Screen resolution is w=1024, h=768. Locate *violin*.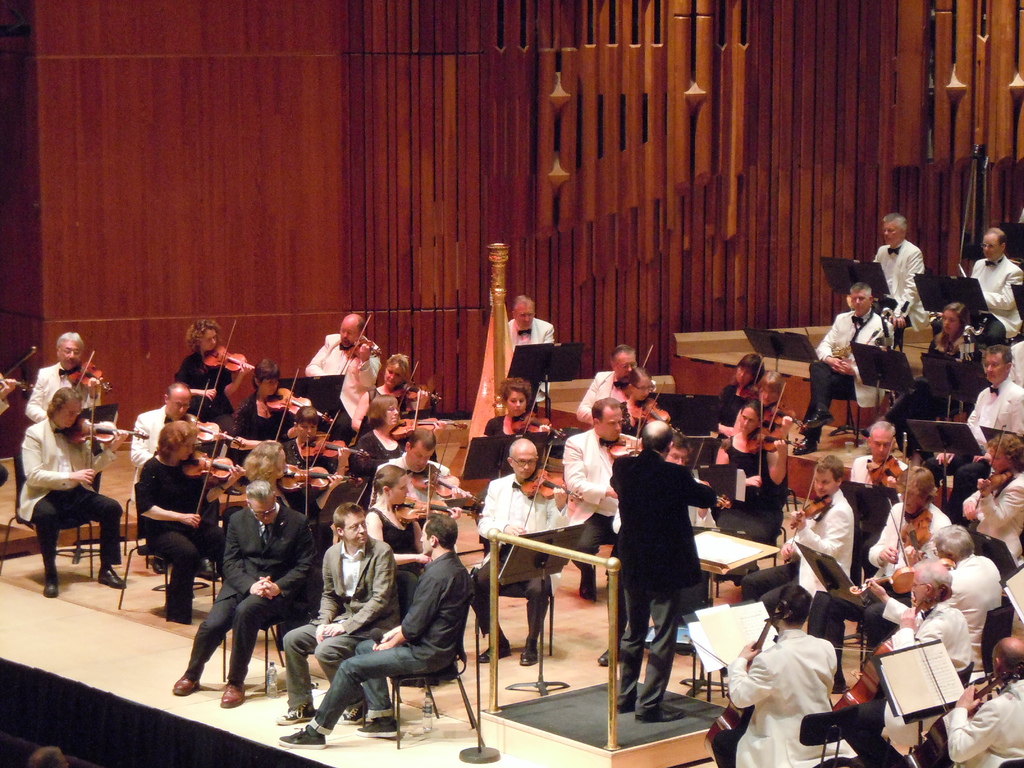
pyautogui.locateOnScreen(409, 449, 483, 508).
